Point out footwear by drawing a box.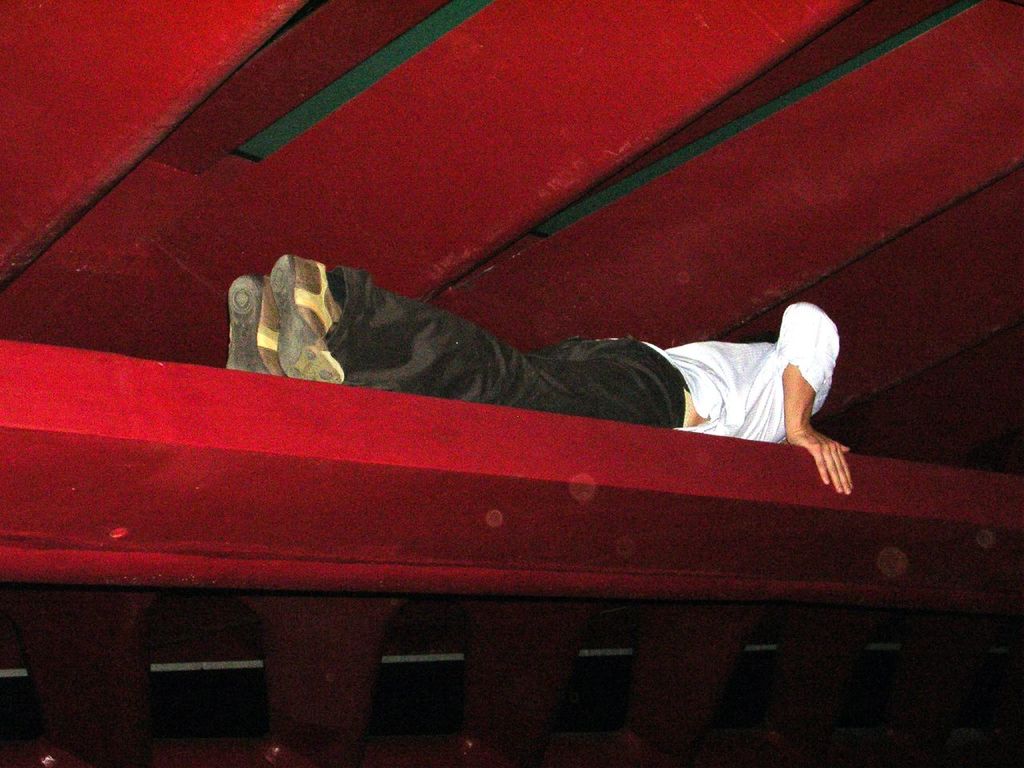
{"left": 274, "top": 254, "right": 346, "bottom": 383}.
